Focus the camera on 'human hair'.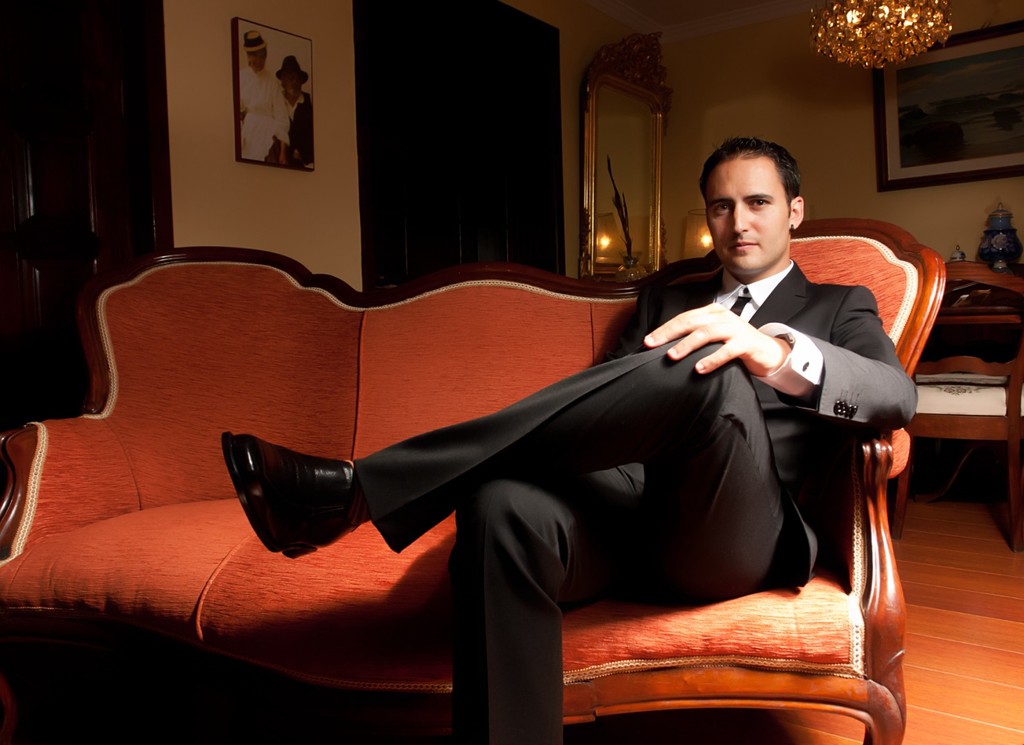
Focus region: x1=698, y1=132, x2=807, y2=203.
